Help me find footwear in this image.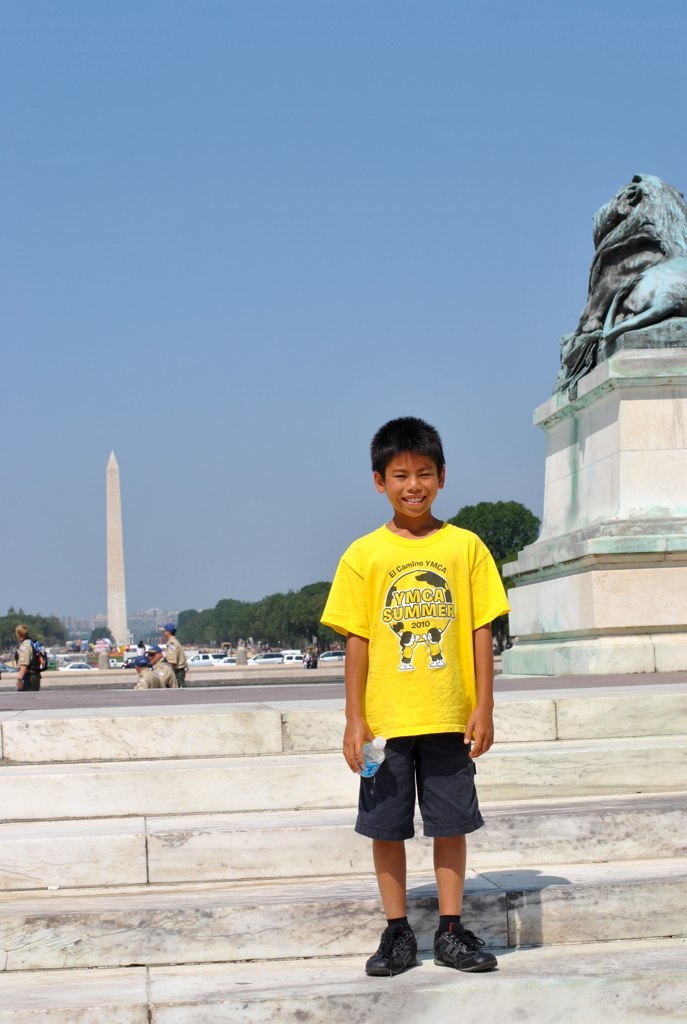
Found it: box=[423, 914, 499, 974].
